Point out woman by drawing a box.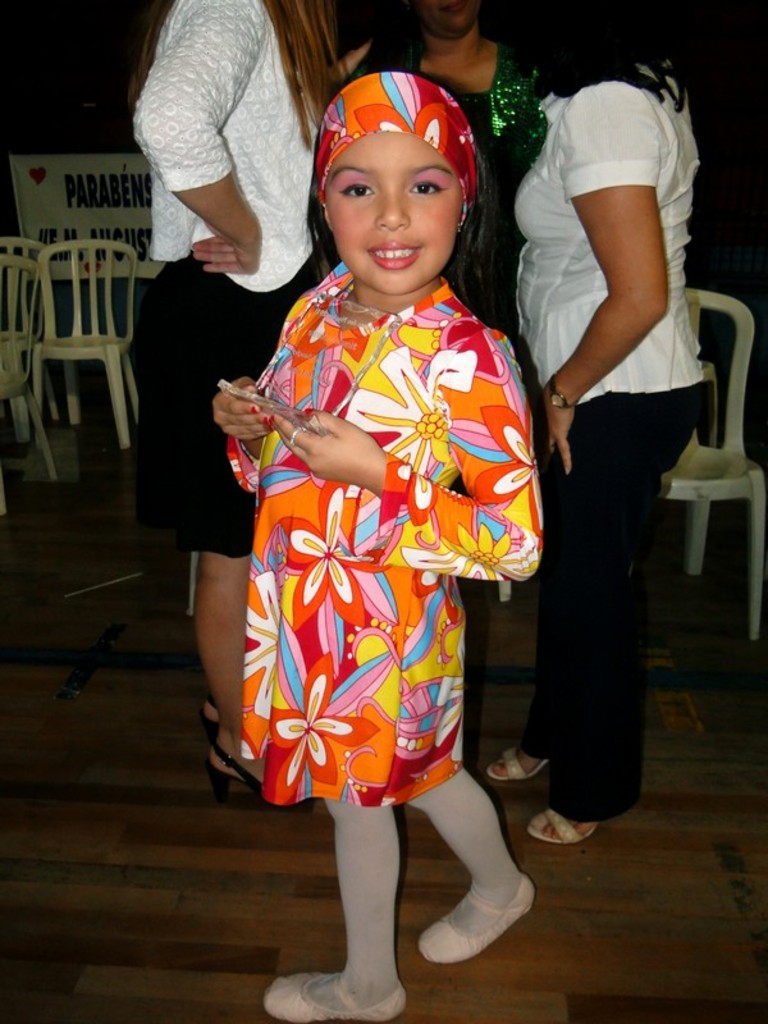
[339, 0, 545, 323].
